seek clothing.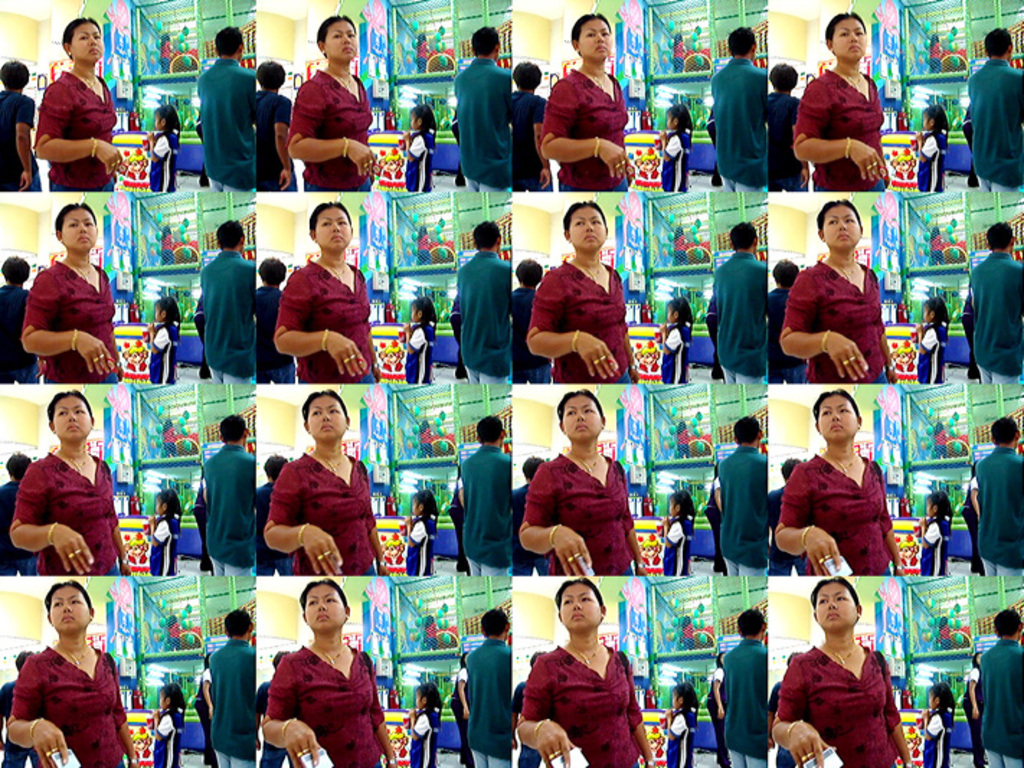
(529,262,637,383).
